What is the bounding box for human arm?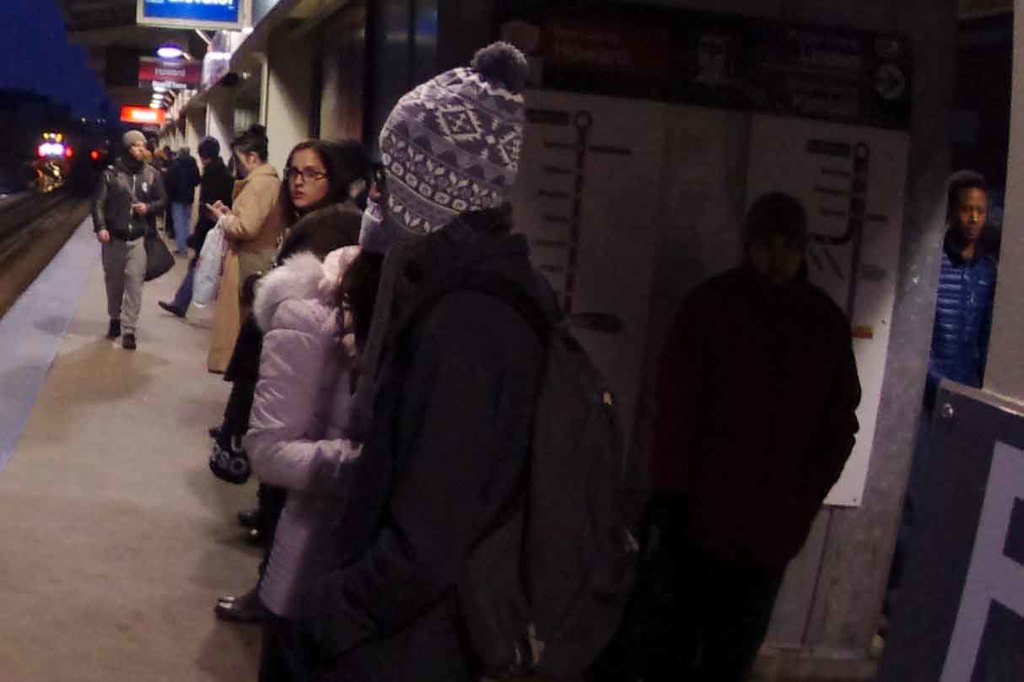
(90,172,114,249).
